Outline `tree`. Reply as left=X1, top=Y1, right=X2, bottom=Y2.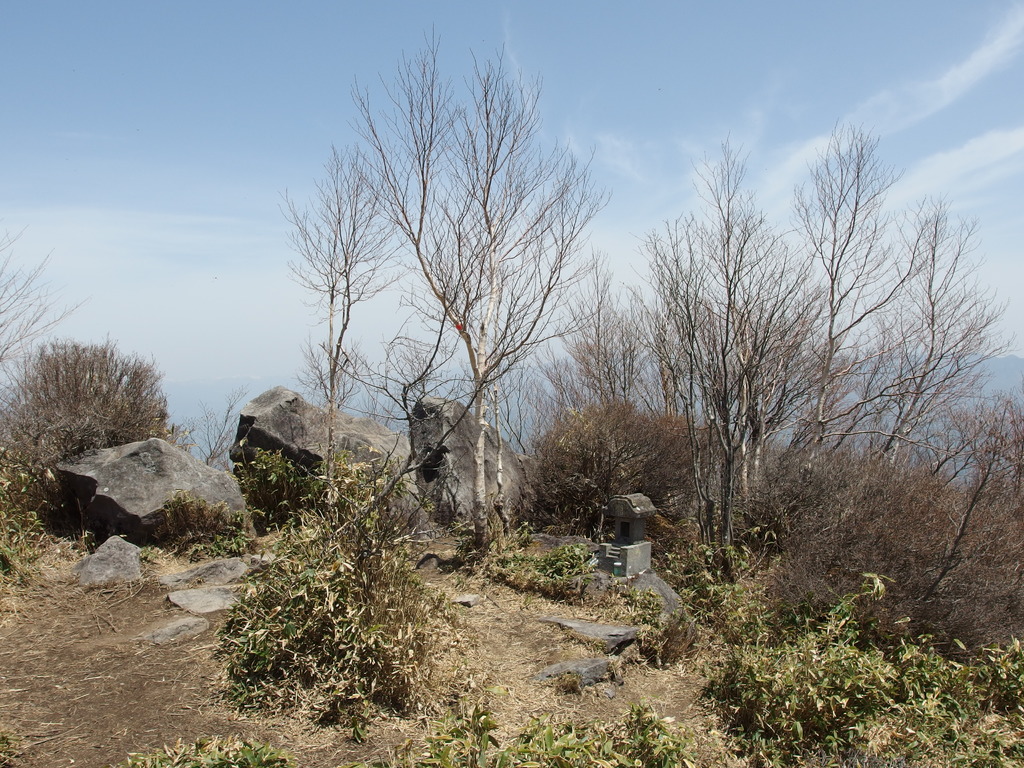
left=831, top=188, right=1004, bottom=565.
